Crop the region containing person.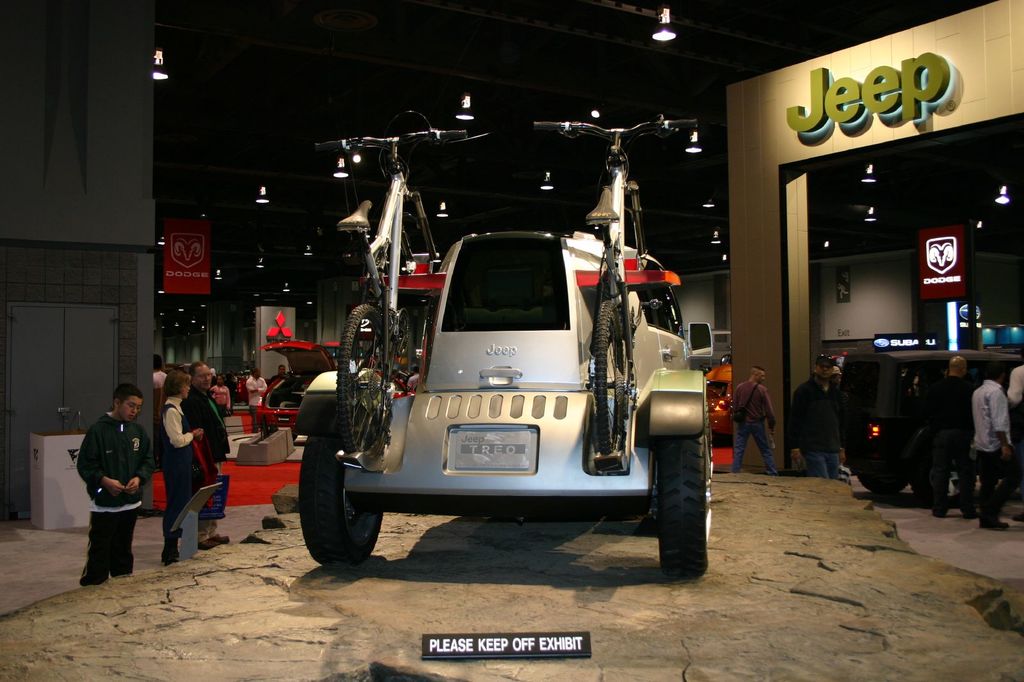
Crop region: 71,385,152,596.
